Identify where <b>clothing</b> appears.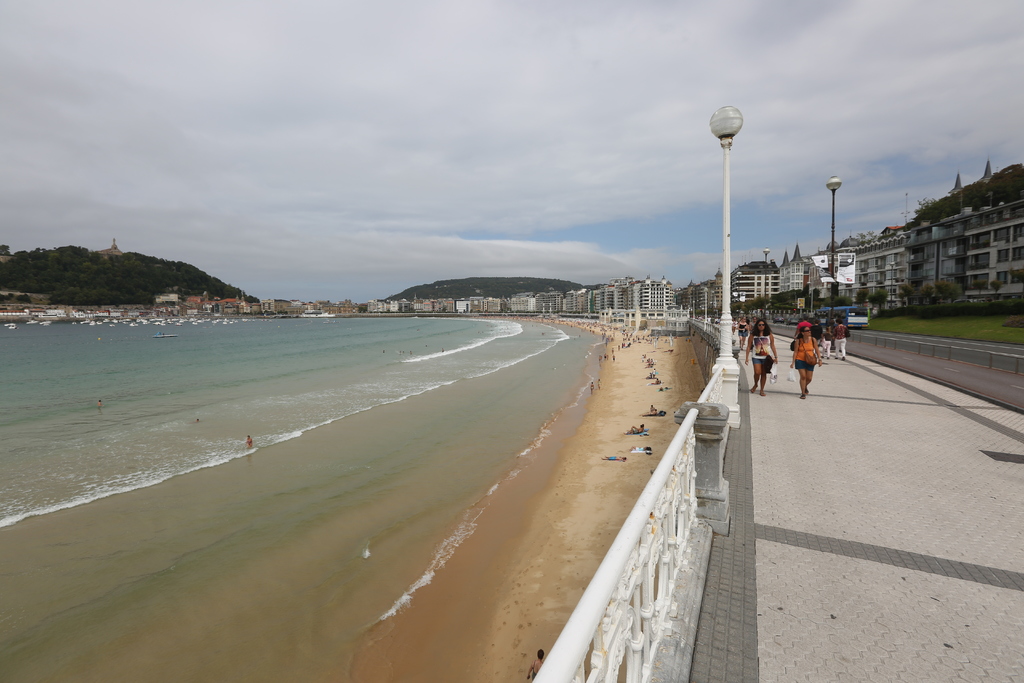
Appears at region(835, 324, 847, 354).
